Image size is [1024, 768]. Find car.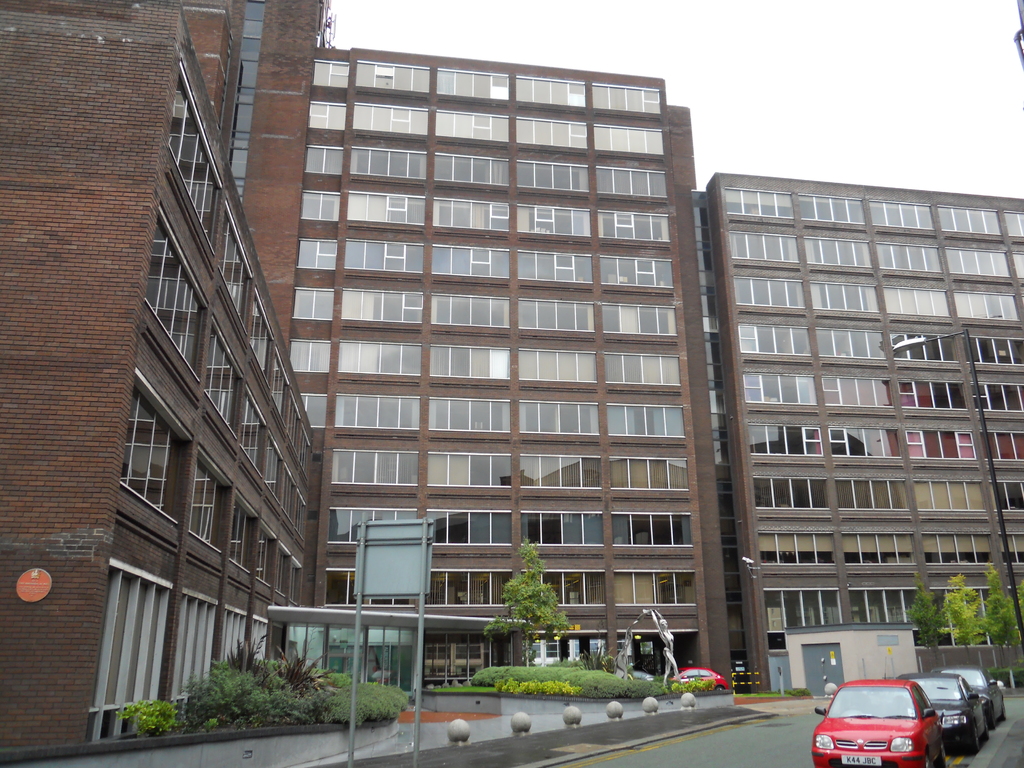
(x1=893, y1=669, x2=988, y2=746).
